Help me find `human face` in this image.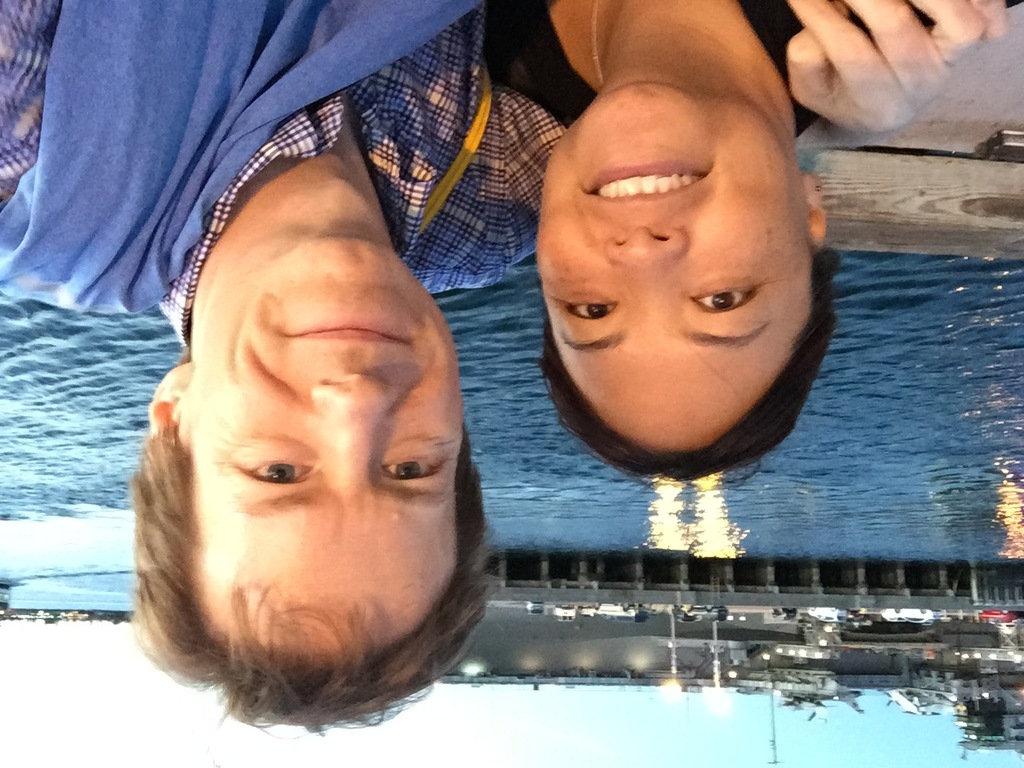
Found it: box(535, 82, 818, 453).
